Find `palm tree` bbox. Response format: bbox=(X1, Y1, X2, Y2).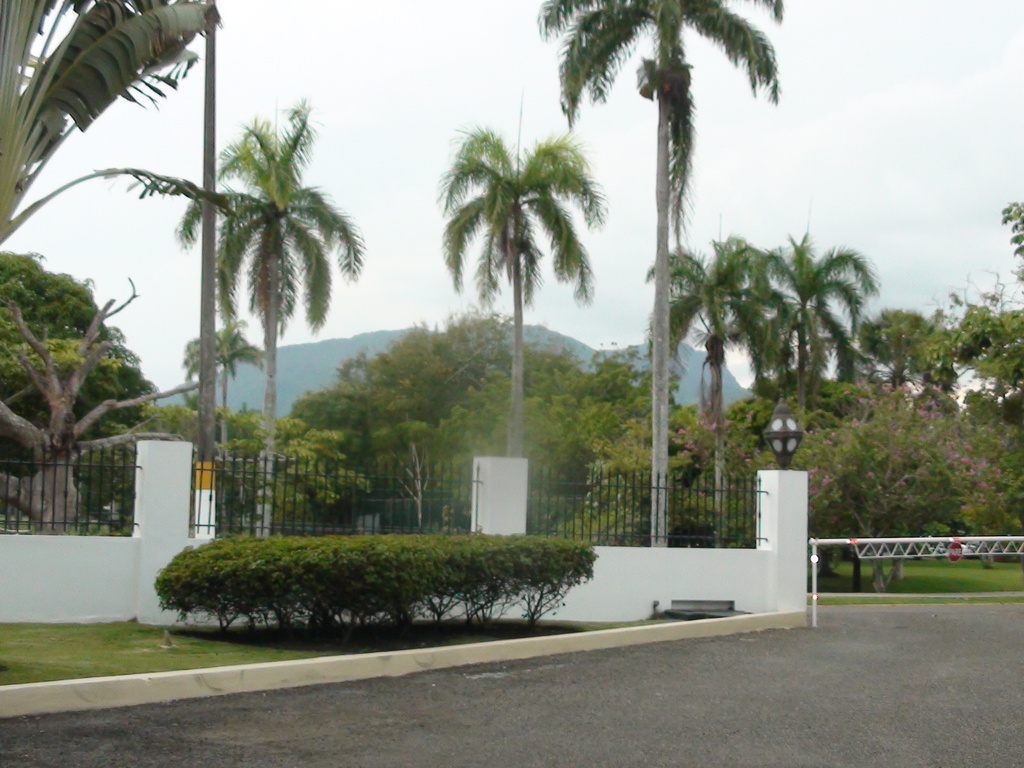
bbox=(723, 214, 880, 463).
